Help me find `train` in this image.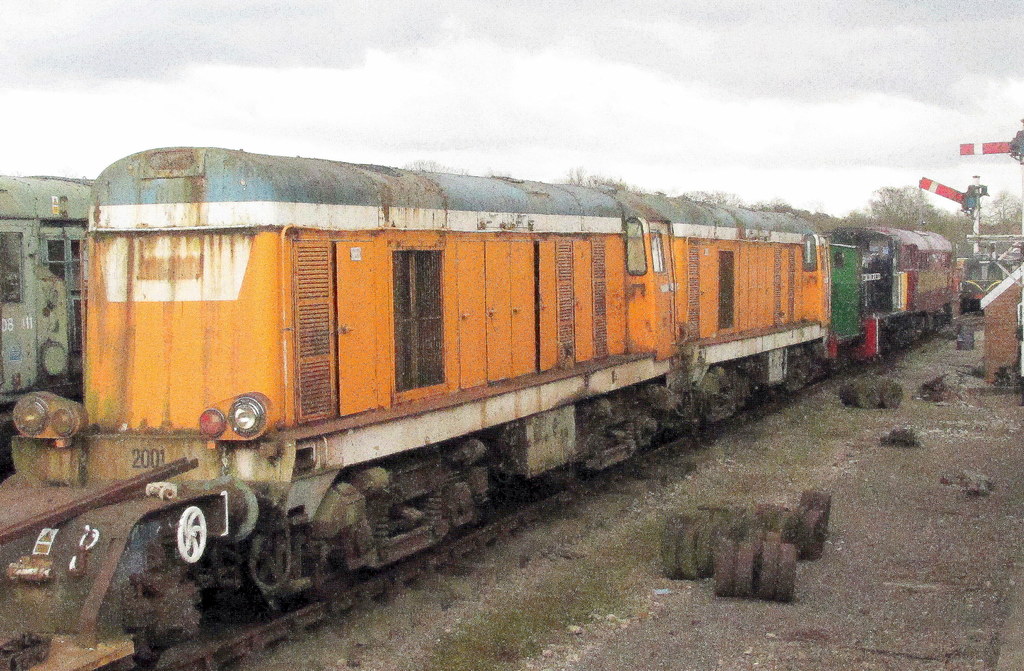
Found it: (0,149,970,670).
